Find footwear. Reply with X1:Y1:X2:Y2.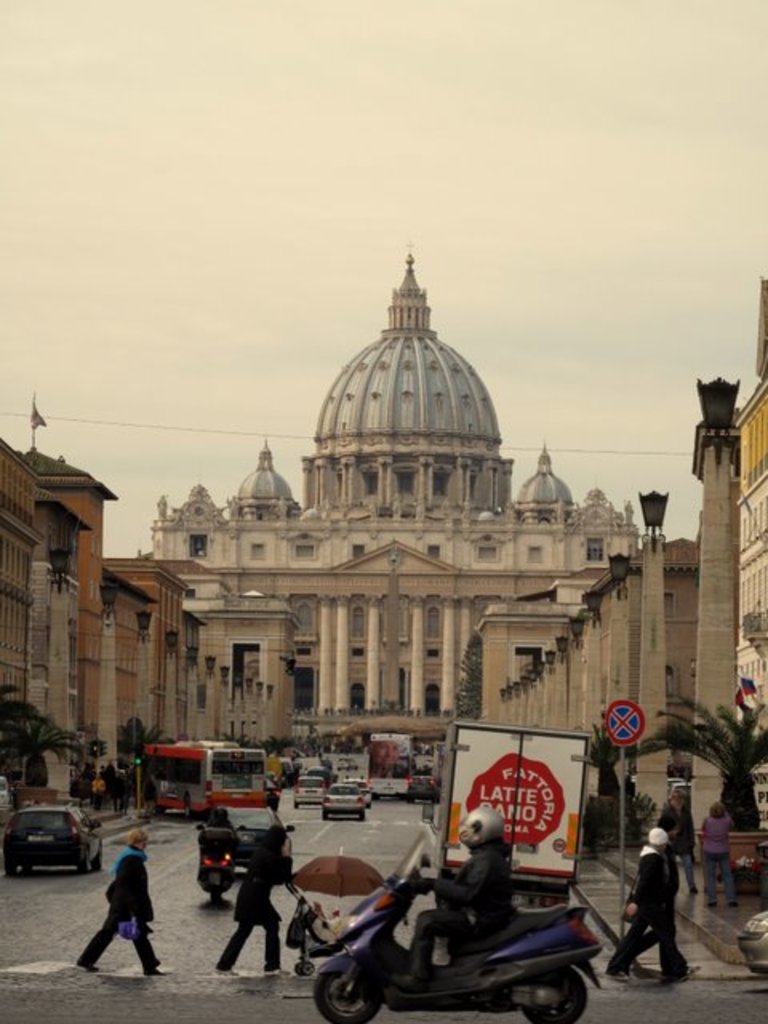
706:901:718:909.
